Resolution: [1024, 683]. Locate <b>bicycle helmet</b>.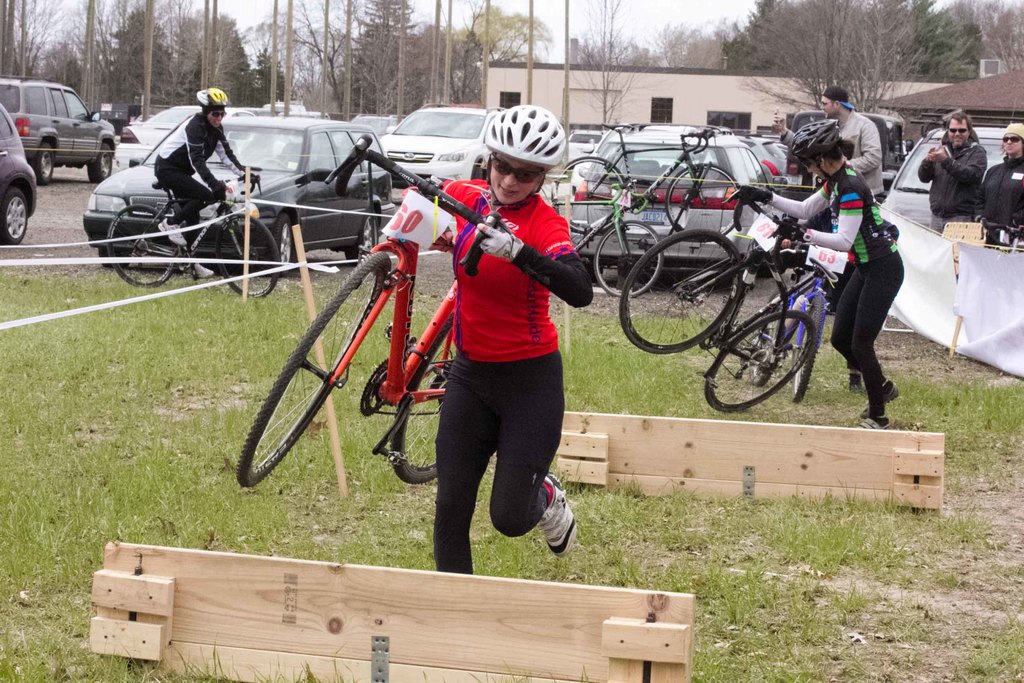
detection(786, 119, 845, 181).
